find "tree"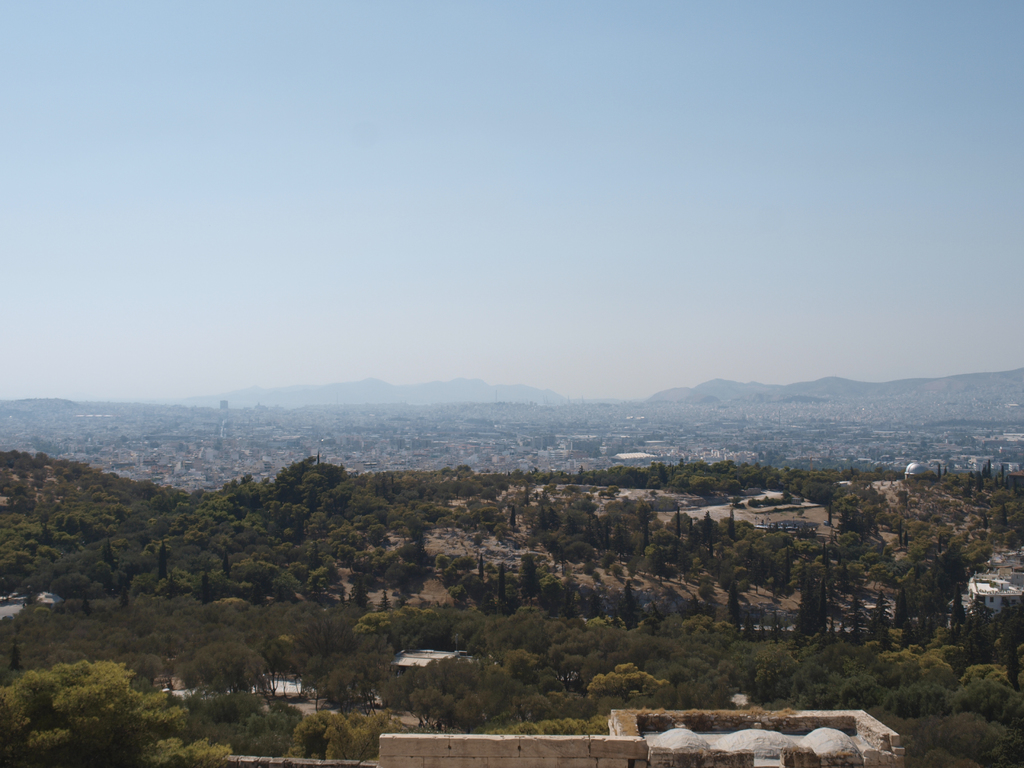
select_region(953, 584, 965, 627)
